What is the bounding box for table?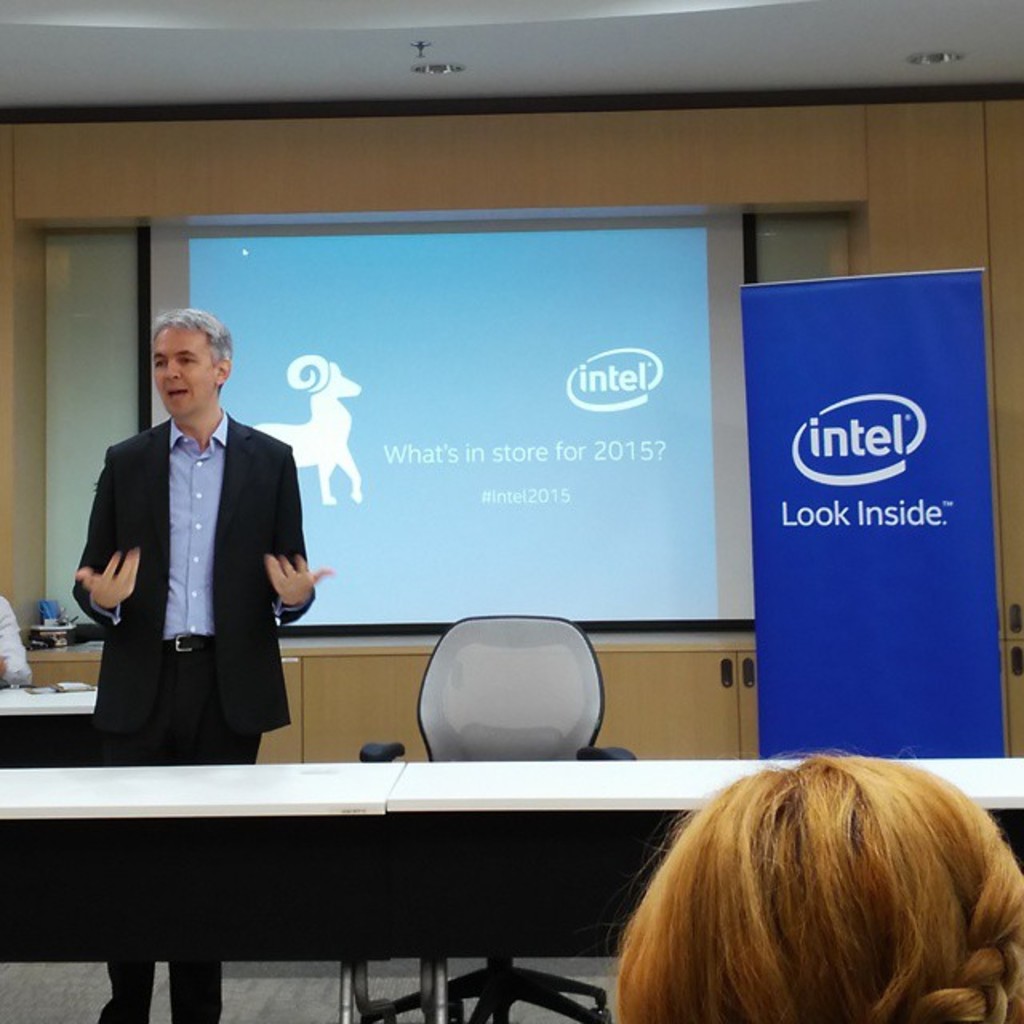
box(0, 669, 112, 717).
